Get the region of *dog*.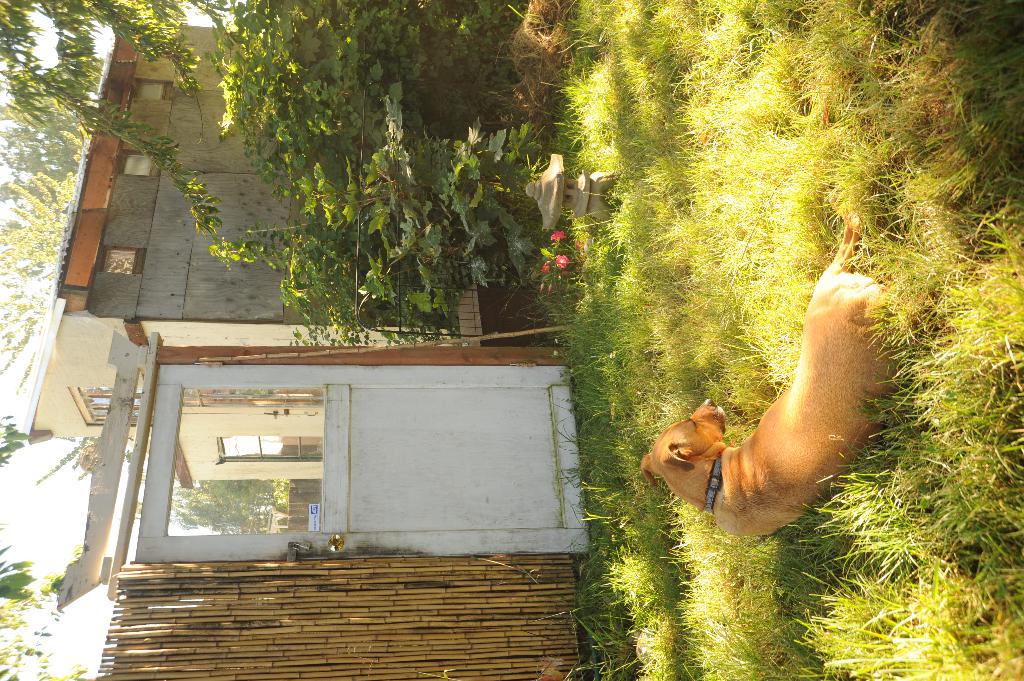
bbox(639, 186, 911, 541).
